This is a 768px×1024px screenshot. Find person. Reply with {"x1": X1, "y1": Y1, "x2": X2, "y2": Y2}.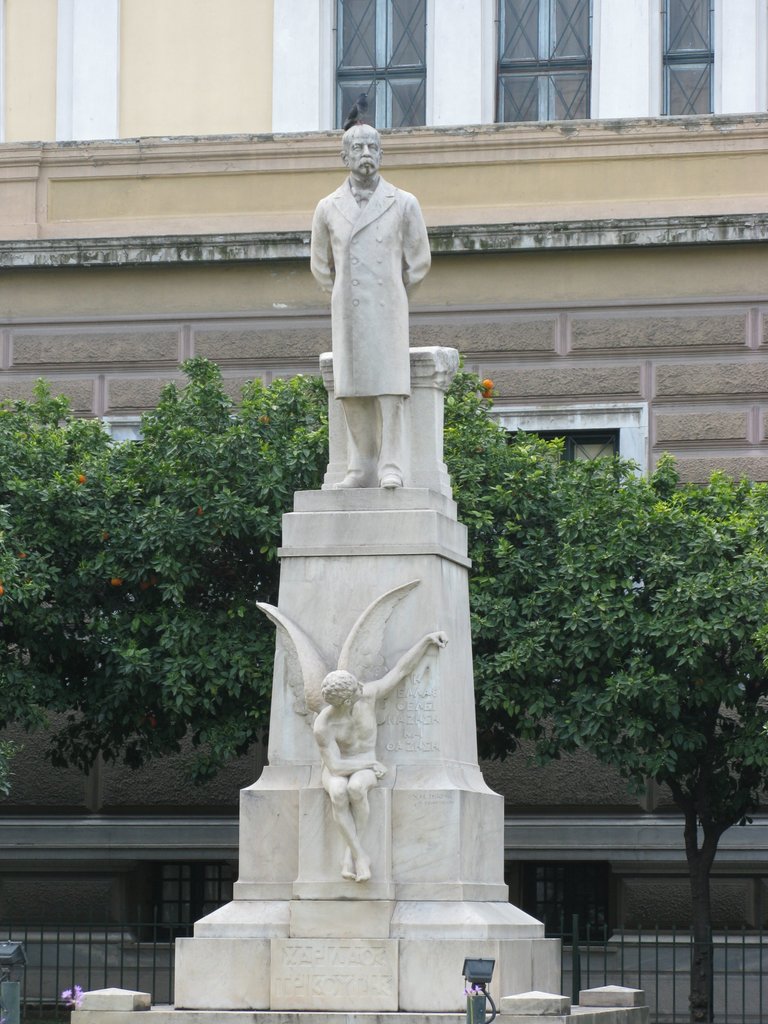
{"x1": 308, "y1": 121, "x2": 432, "y2": 486}.
